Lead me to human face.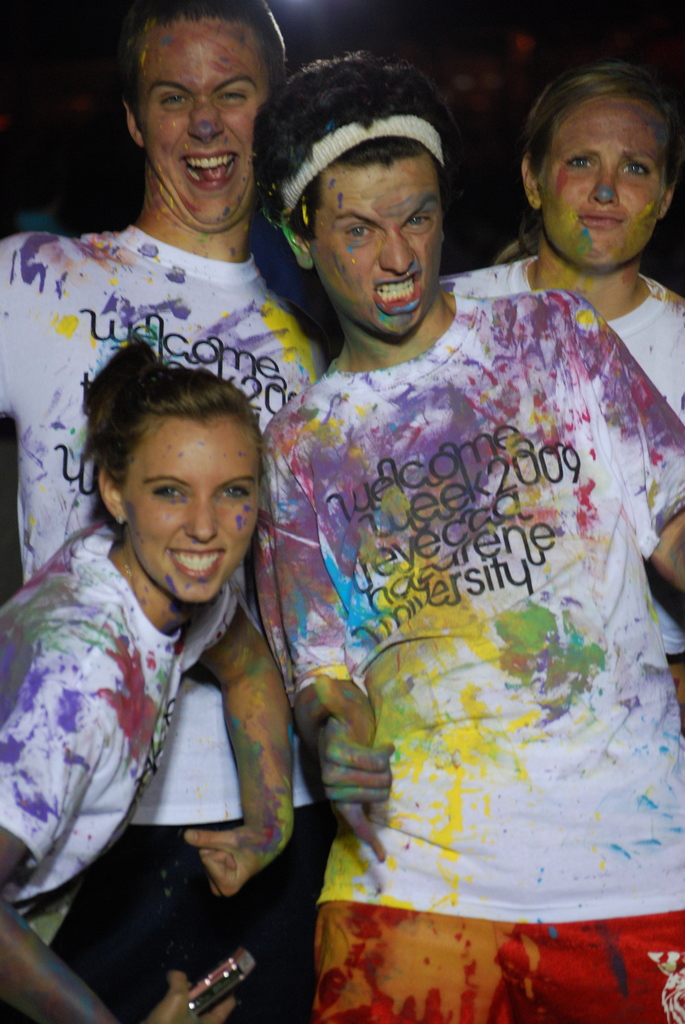
Lead to x1=311, y1=168, x2=441, y2=339.
